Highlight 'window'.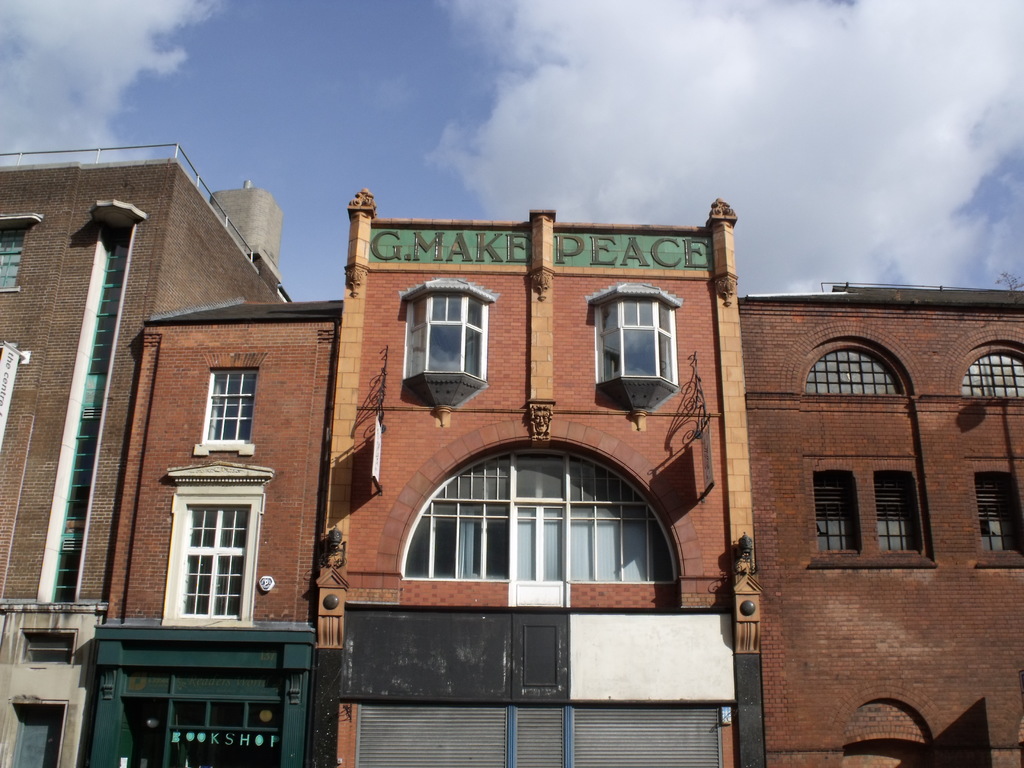
Highlighted region: left=819, top=471, right=852, bottom=550.
